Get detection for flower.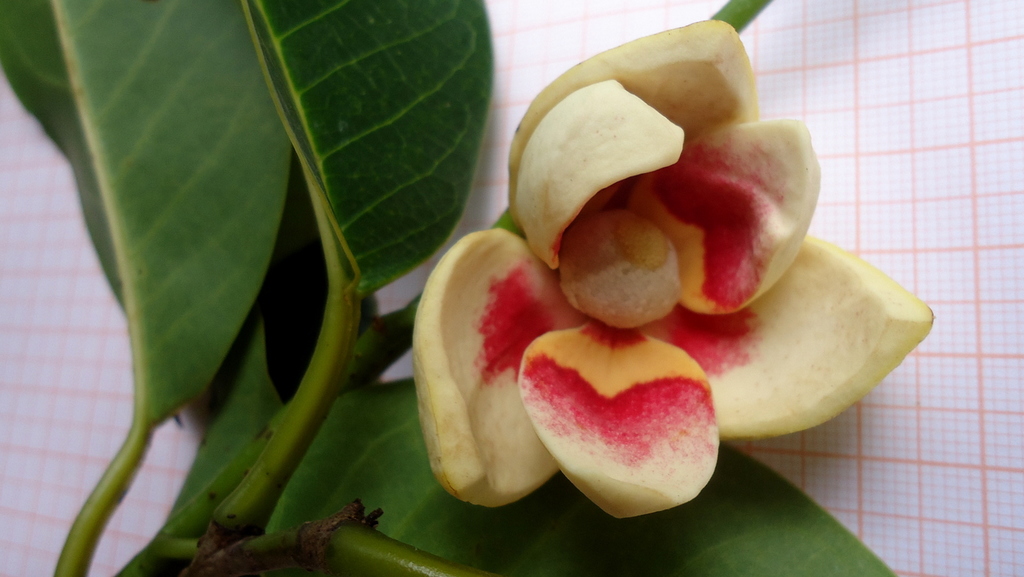
Detection: [left=397, top=10, right=924, bottom=497].
